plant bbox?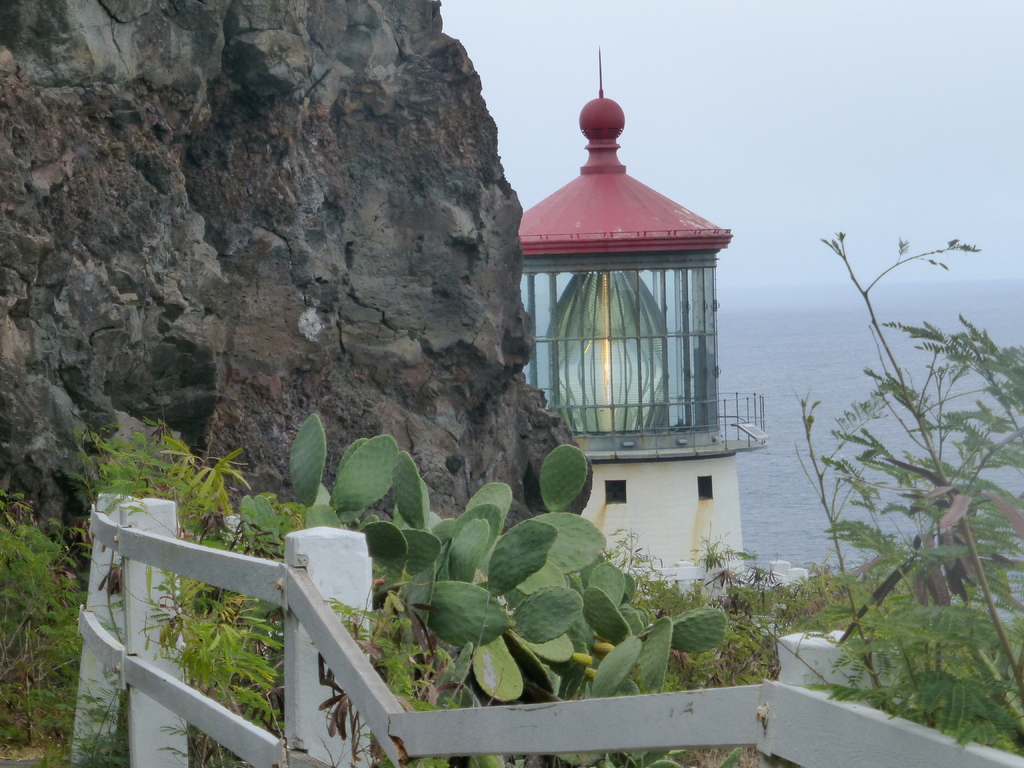
left=320, top=648, right=404, bottom=765
